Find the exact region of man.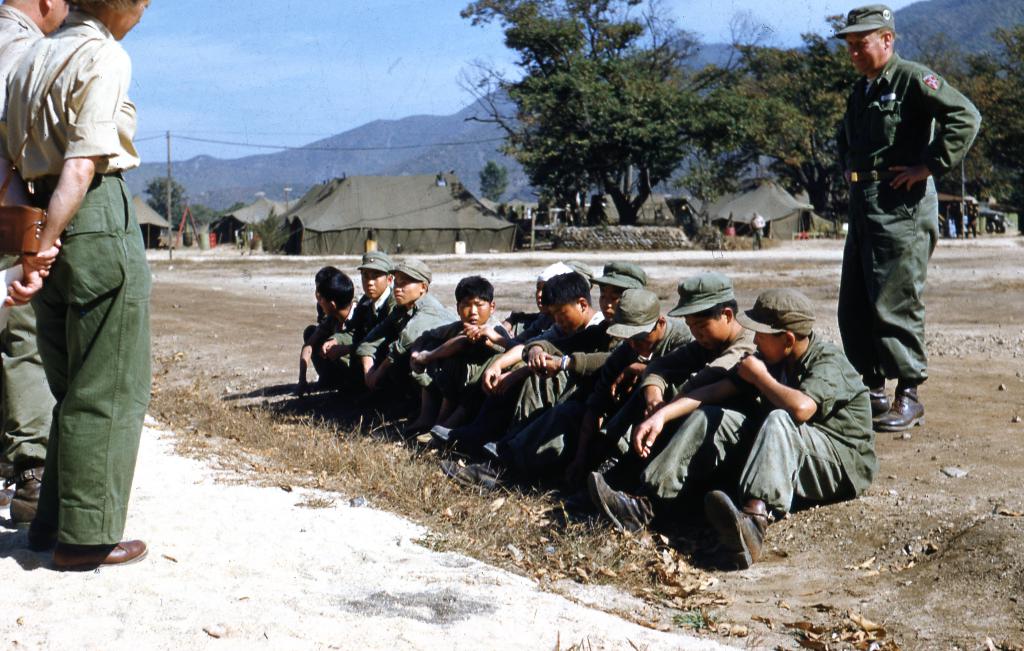
Exact region: 361:255:444:430.
